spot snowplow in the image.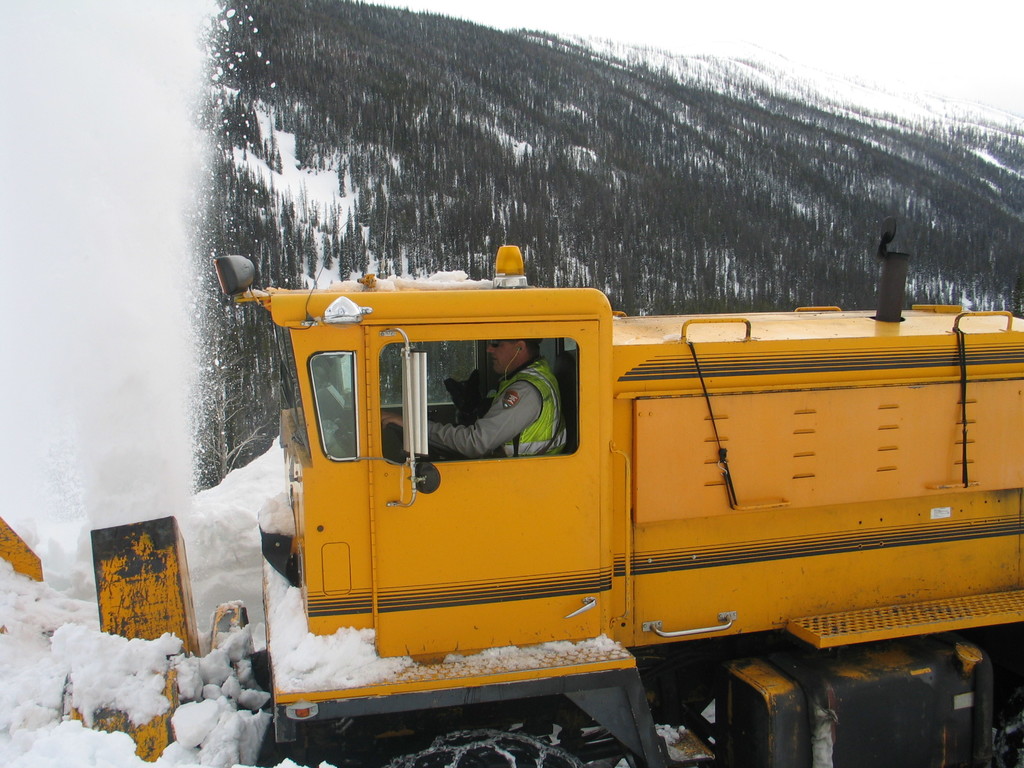
snowplow found at BBox(0, 241, 1023, 767).
